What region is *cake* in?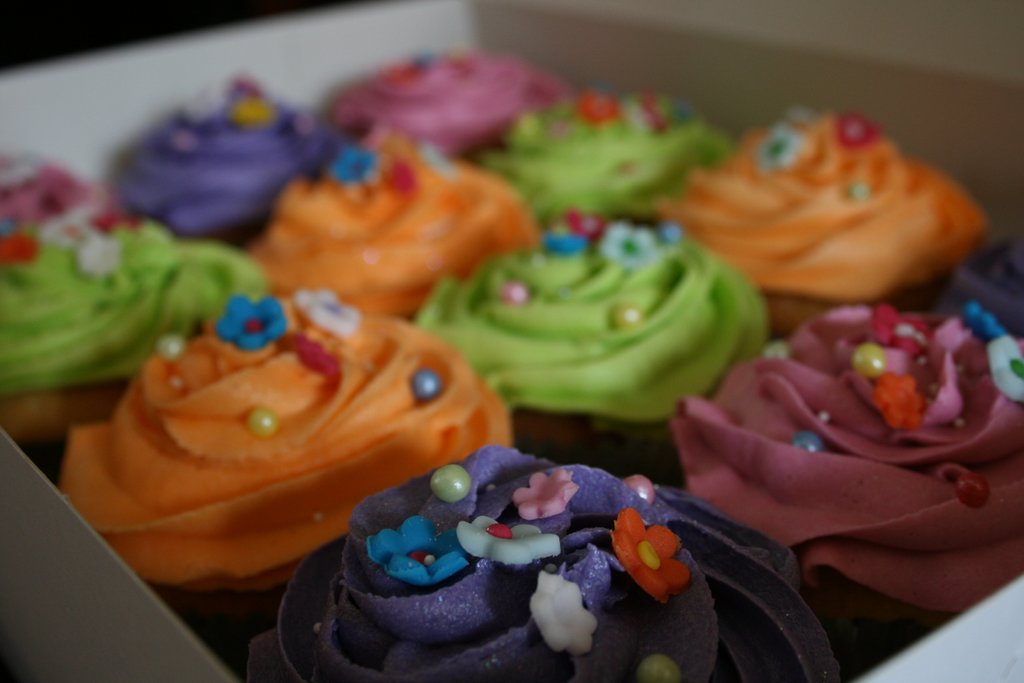
rect(0, 152, 266, 440).
